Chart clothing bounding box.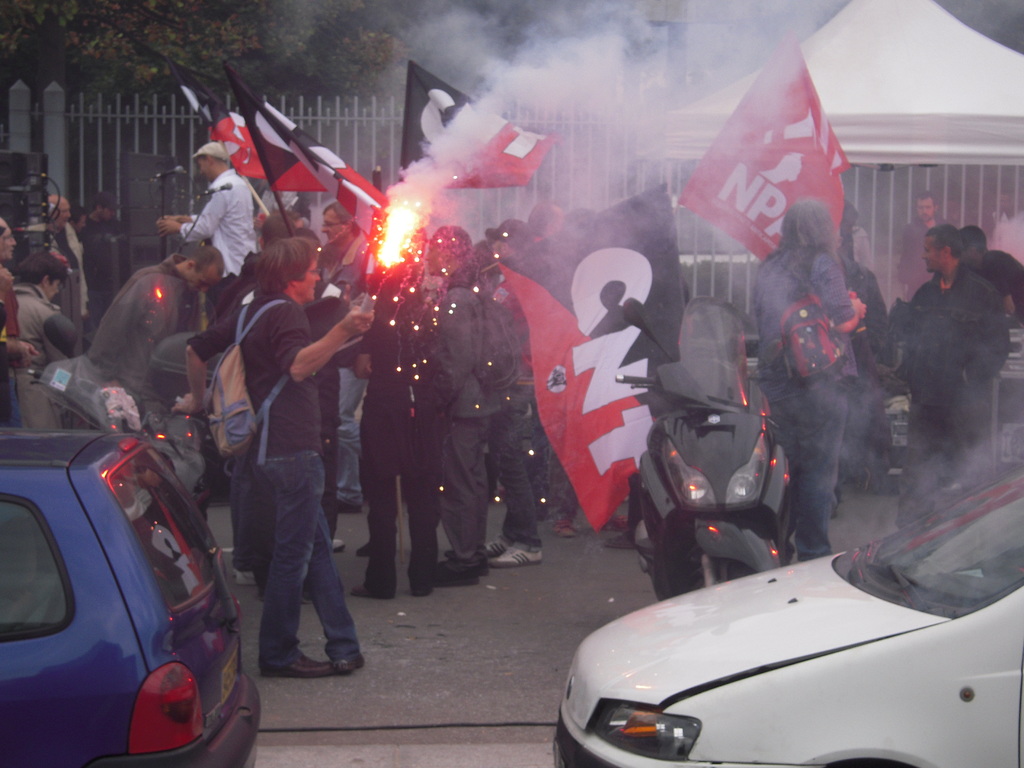
Charted: [882, 260, 1011, 527].
